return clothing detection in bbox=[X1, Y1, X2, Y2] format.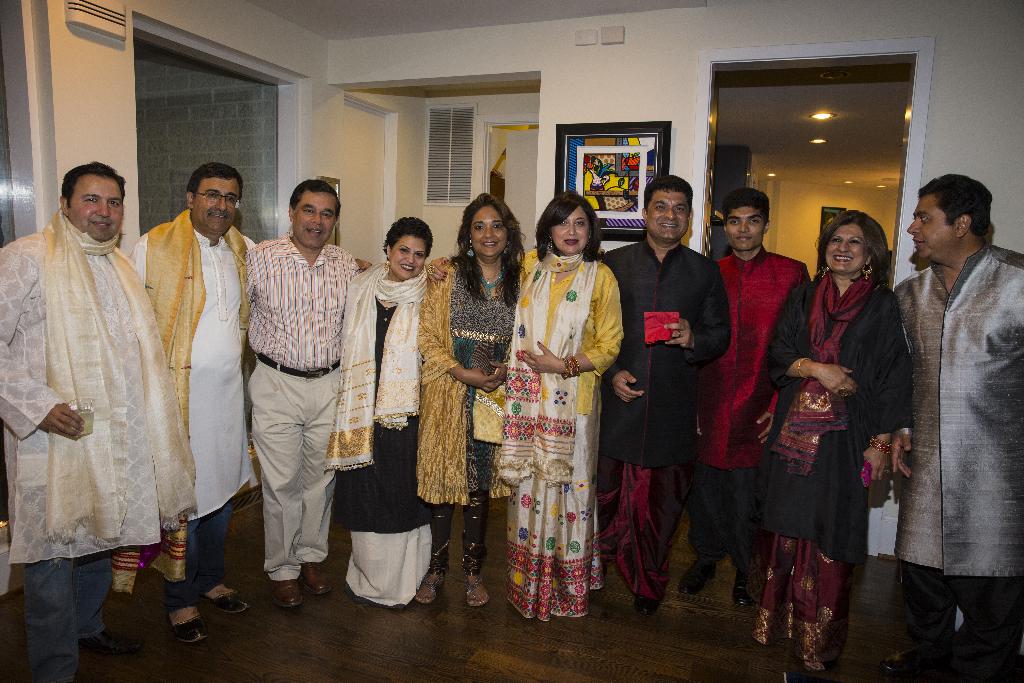
bbox=[893, 240, 1023, 682].
